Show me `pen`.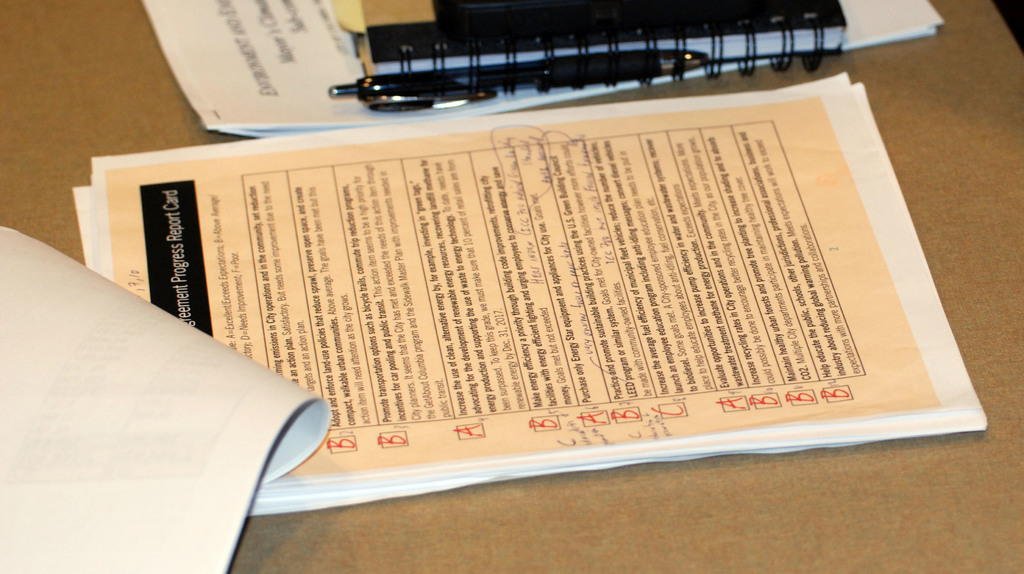
`pen` is here: box(328, 46, 700, 107).
